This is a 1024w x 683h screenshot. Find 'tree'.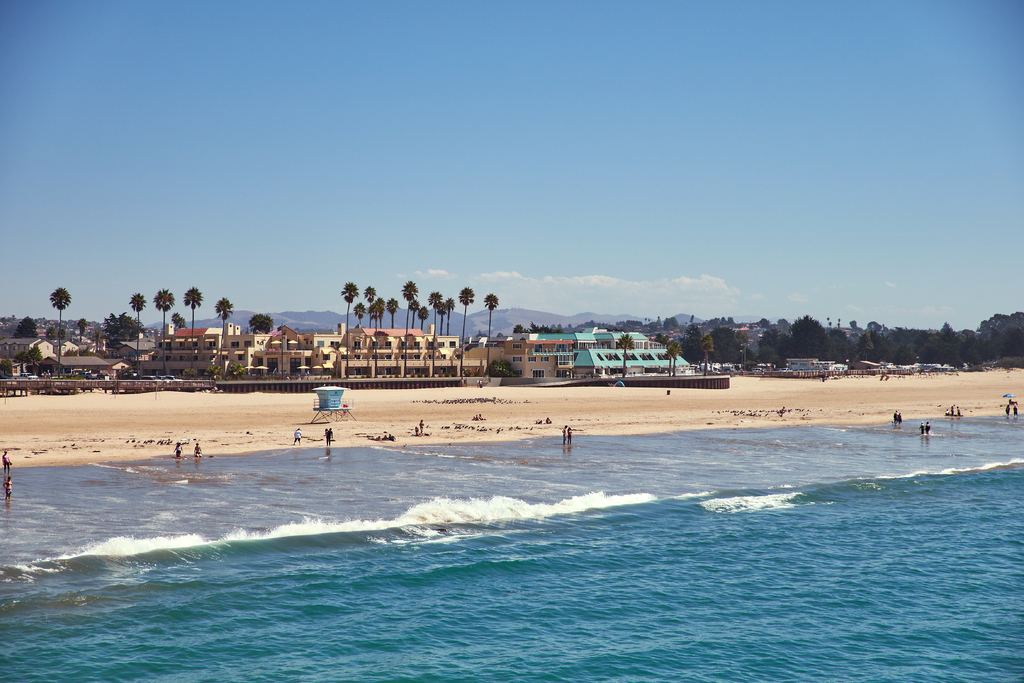
Bounding box: <bbox>458, 286, 474, 375</bbox>.
